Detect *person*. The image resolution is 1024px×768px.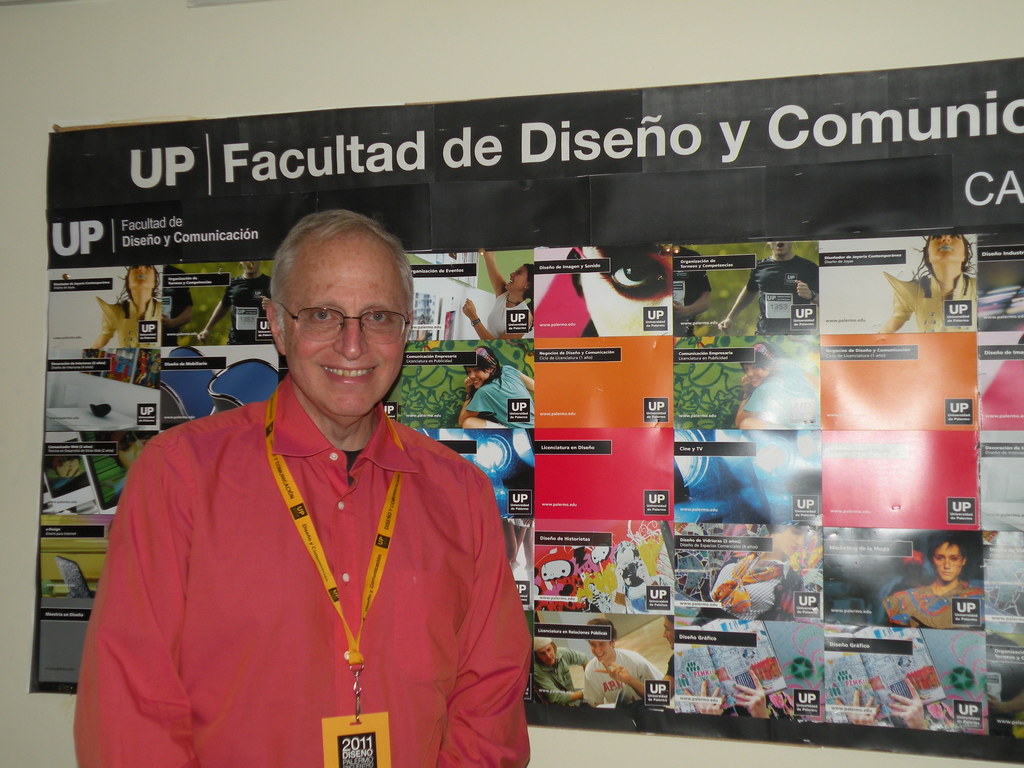
[731, 344, 820, 431].
